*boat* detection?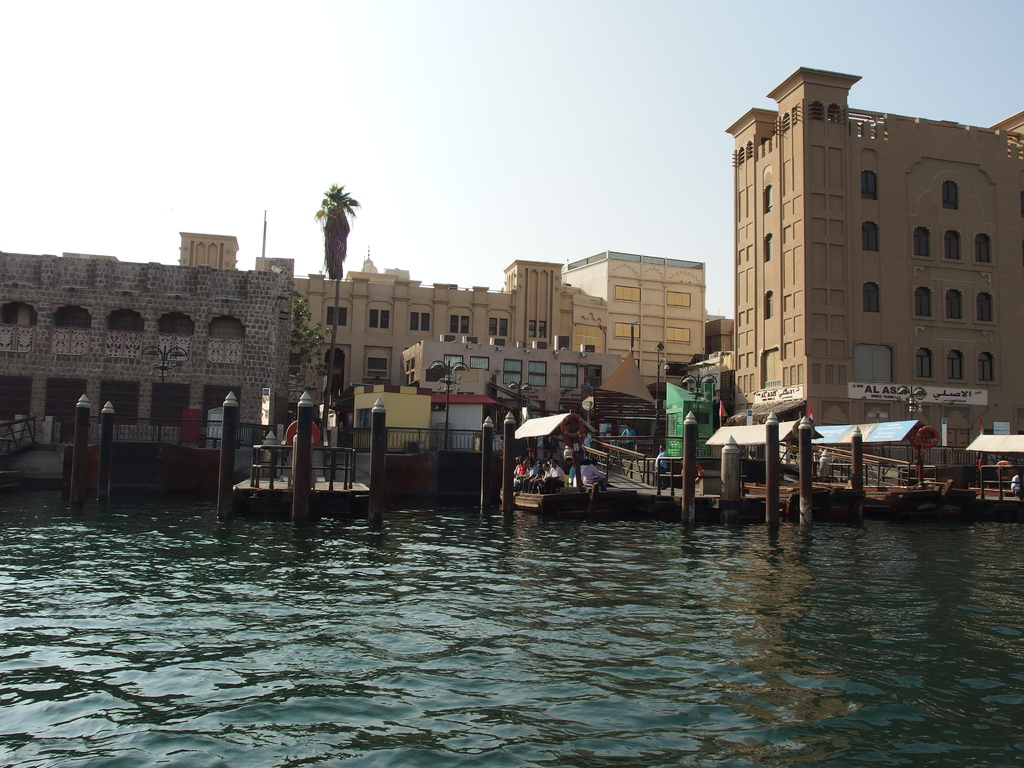
492 449 613 515
